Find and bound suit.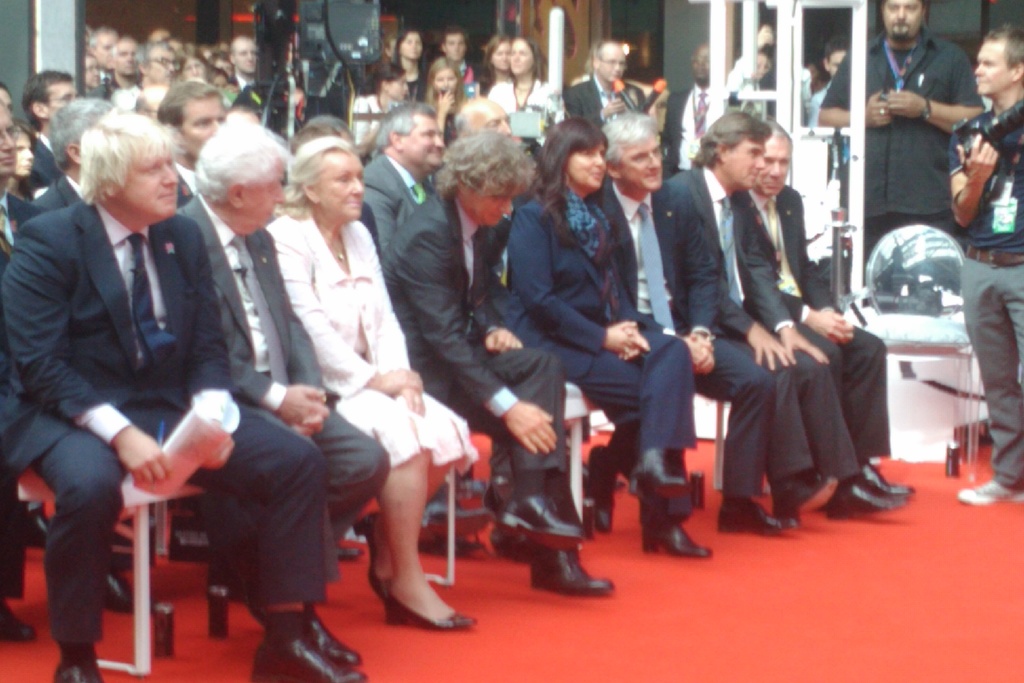
Bound: 664/161/854/486.
